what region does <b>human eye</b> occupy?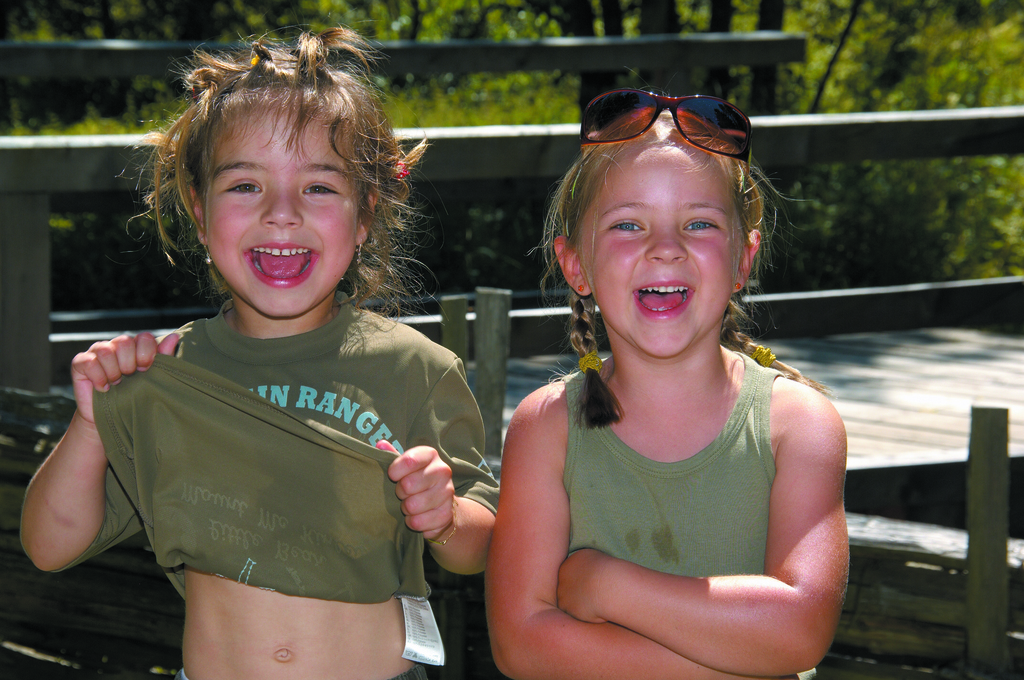
216/169/266/206.
